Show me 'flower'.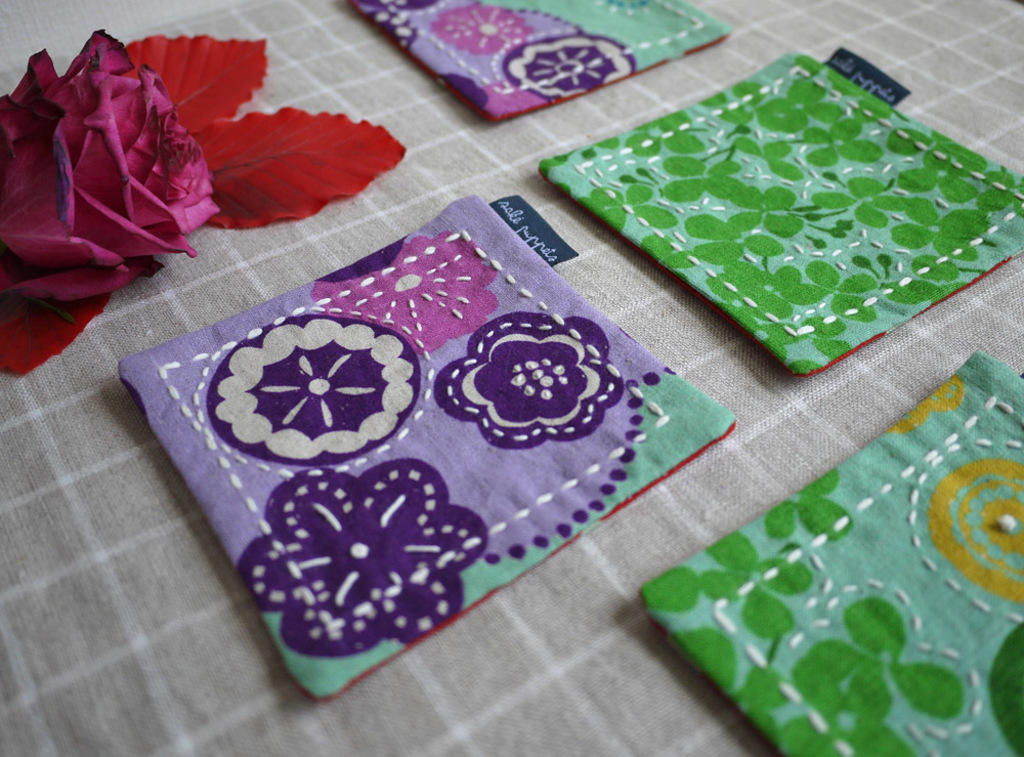
'flower' is here: locate(429, 0, 527, 60).
